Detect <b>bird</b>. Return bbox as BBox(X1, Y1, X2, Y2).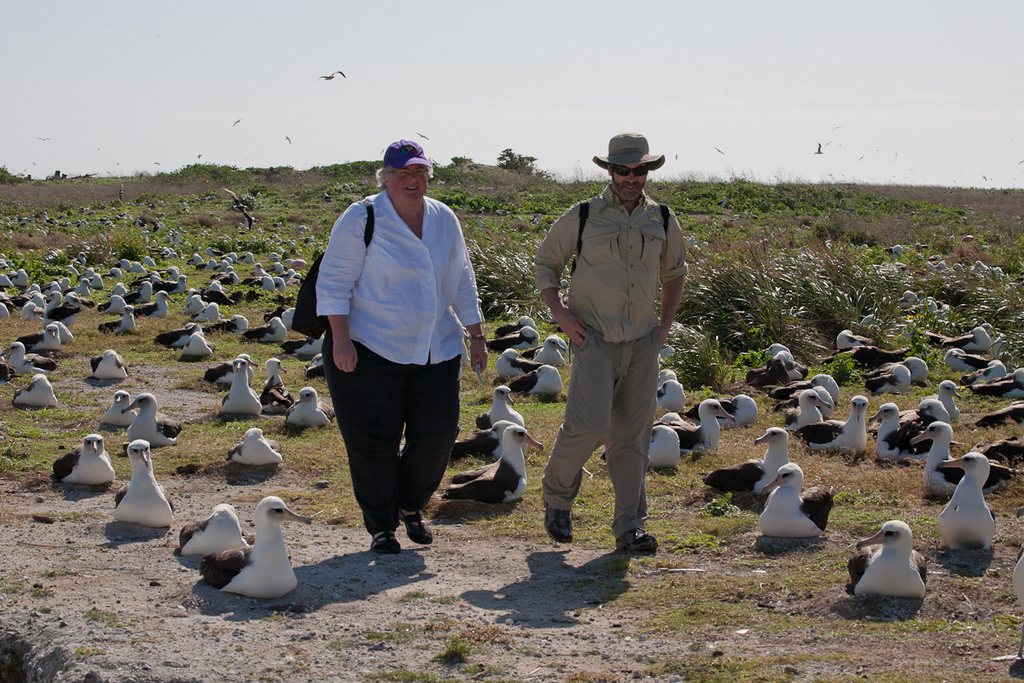
BBox(87, 349, 132, 380).
